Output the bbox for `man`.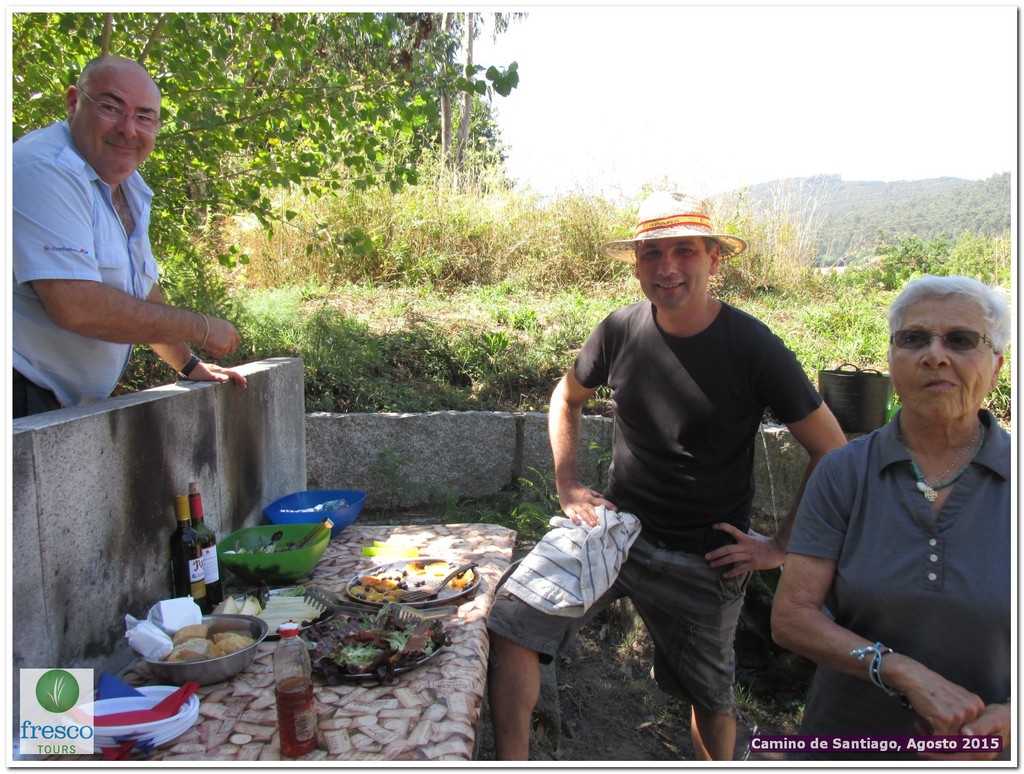
pyautogui.locateOnScreen(485, 191, 846, 761).
